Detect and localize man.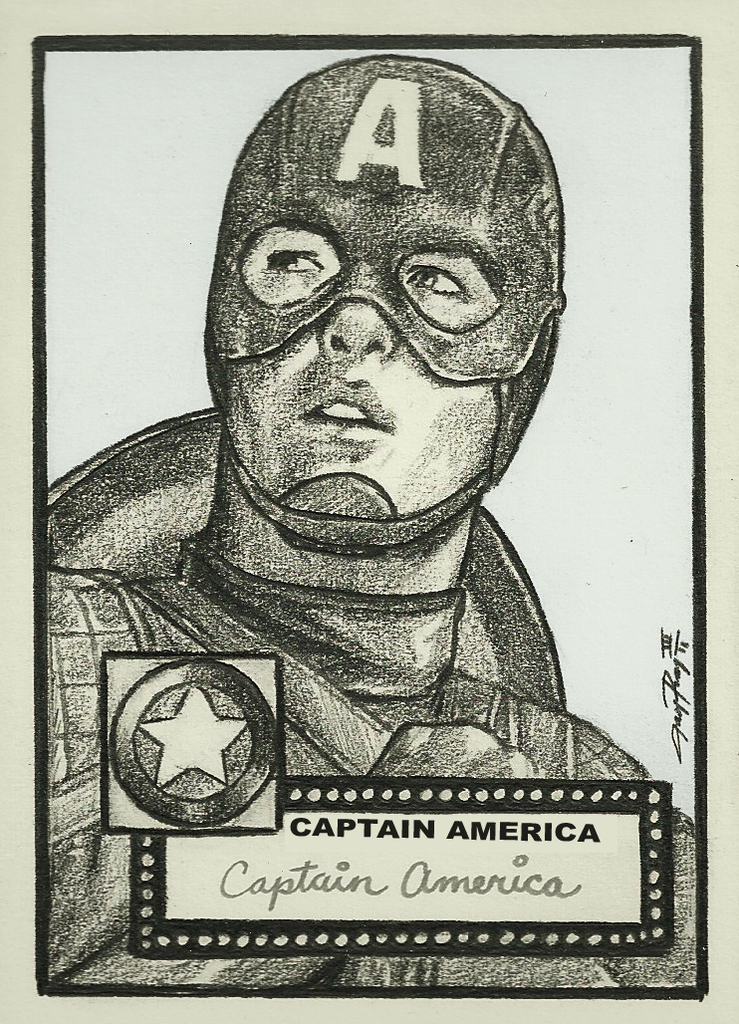
Localized at 38,57,700,987.
